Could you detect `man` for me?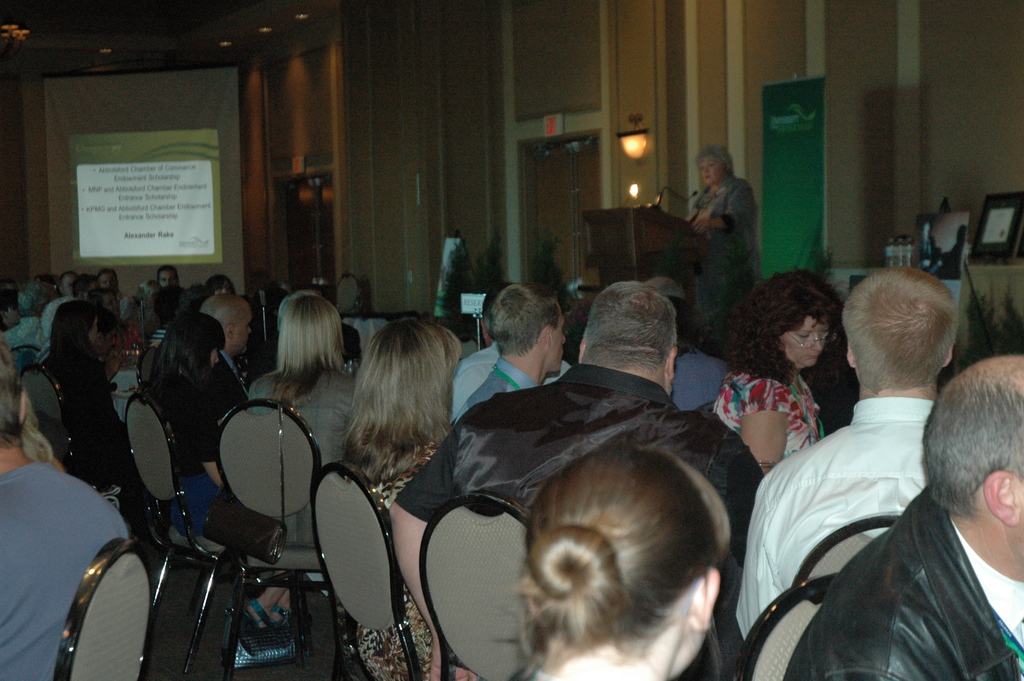
Detection result: bbox=[452, 279, 568, 423].
